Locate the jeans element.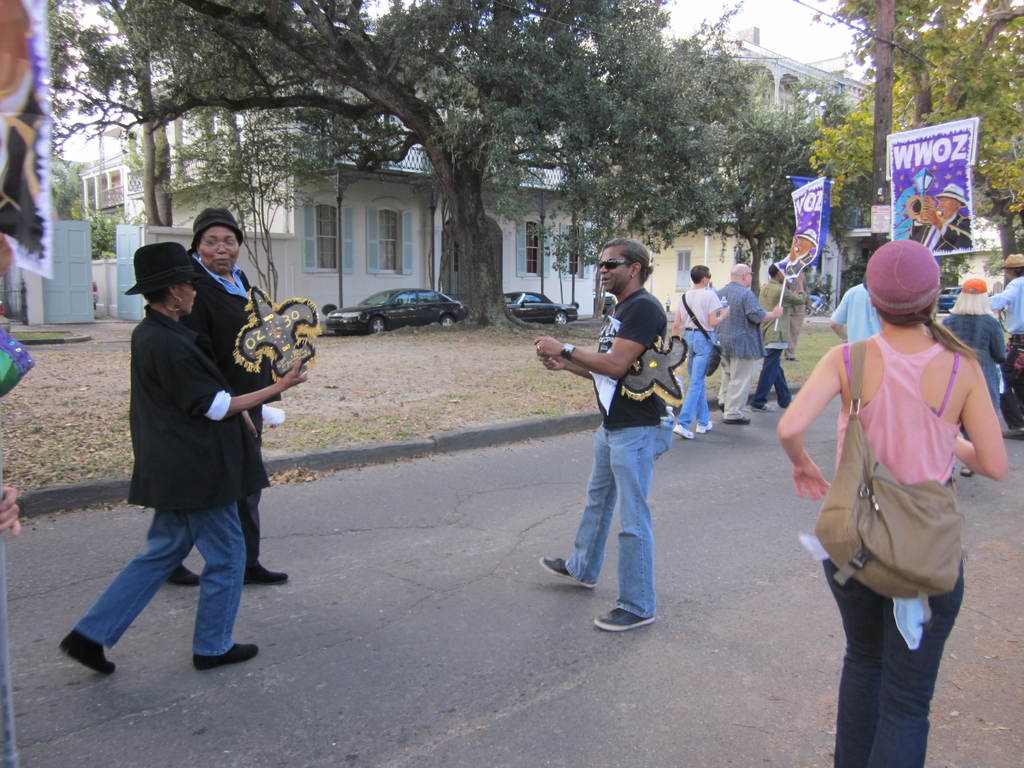
Element bbox: 668,328,719,428.
